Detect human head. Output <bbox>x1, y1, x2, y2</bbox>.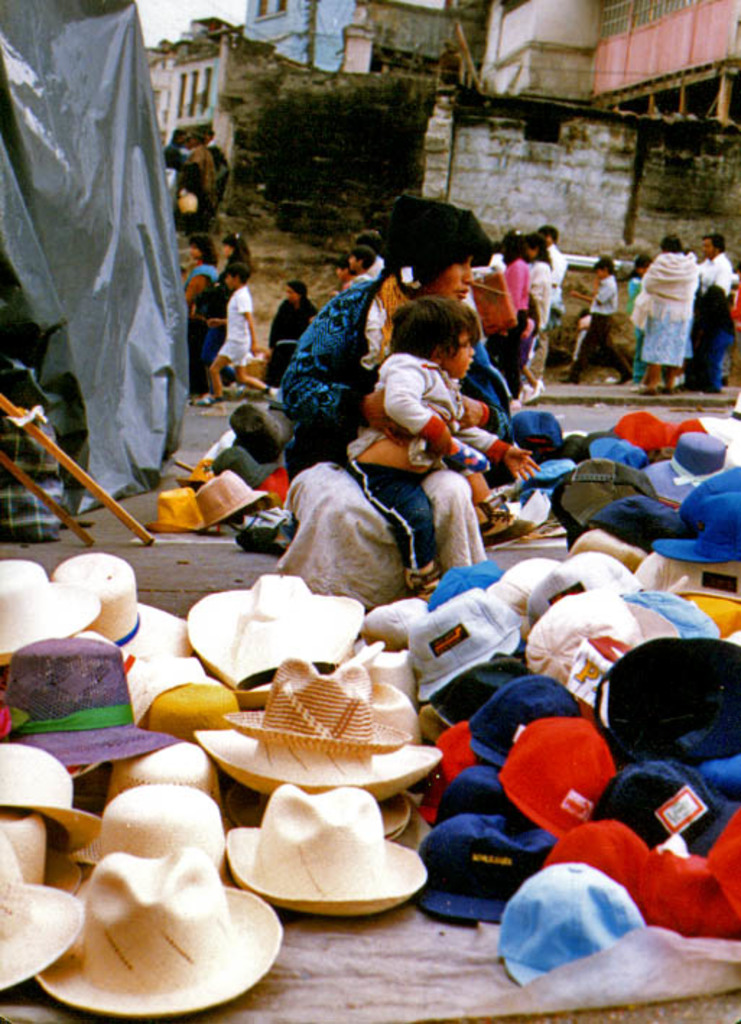
<bbox>217, 233, 253, 269</bbox>.
